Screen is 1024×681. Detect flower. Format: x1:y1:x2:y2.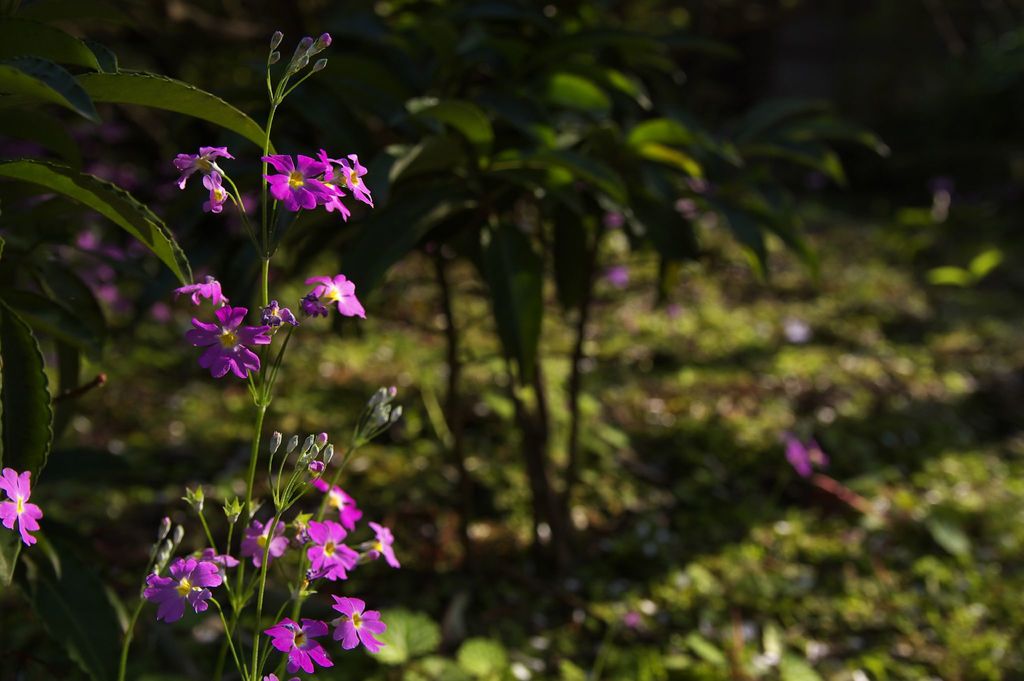
0:466:39:550.
